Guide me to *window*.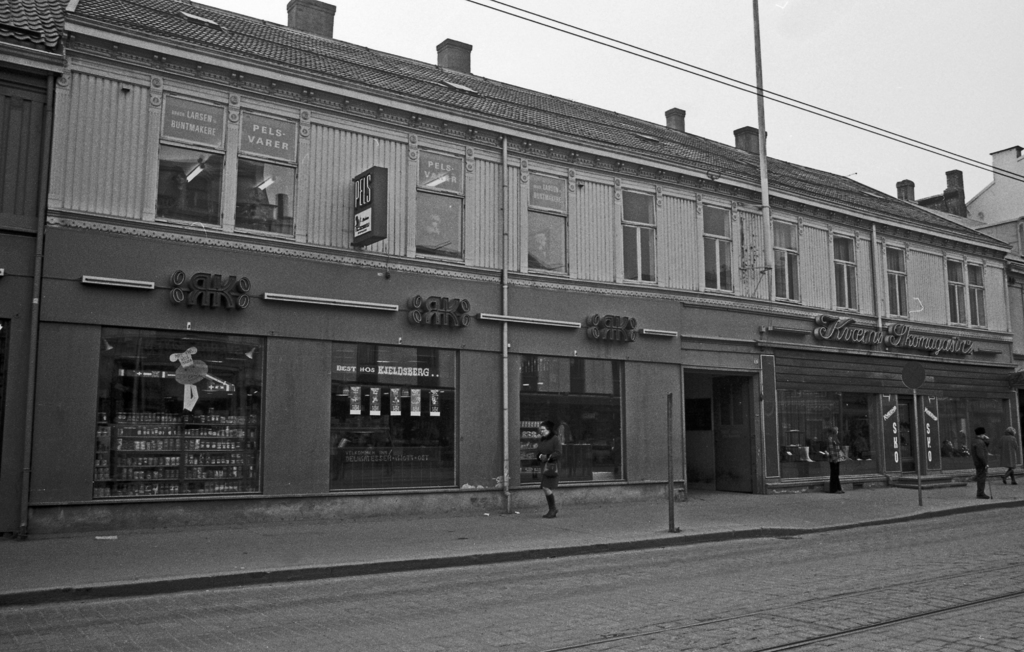
Guidance: <region>967, 262, 985, 325</region>.
